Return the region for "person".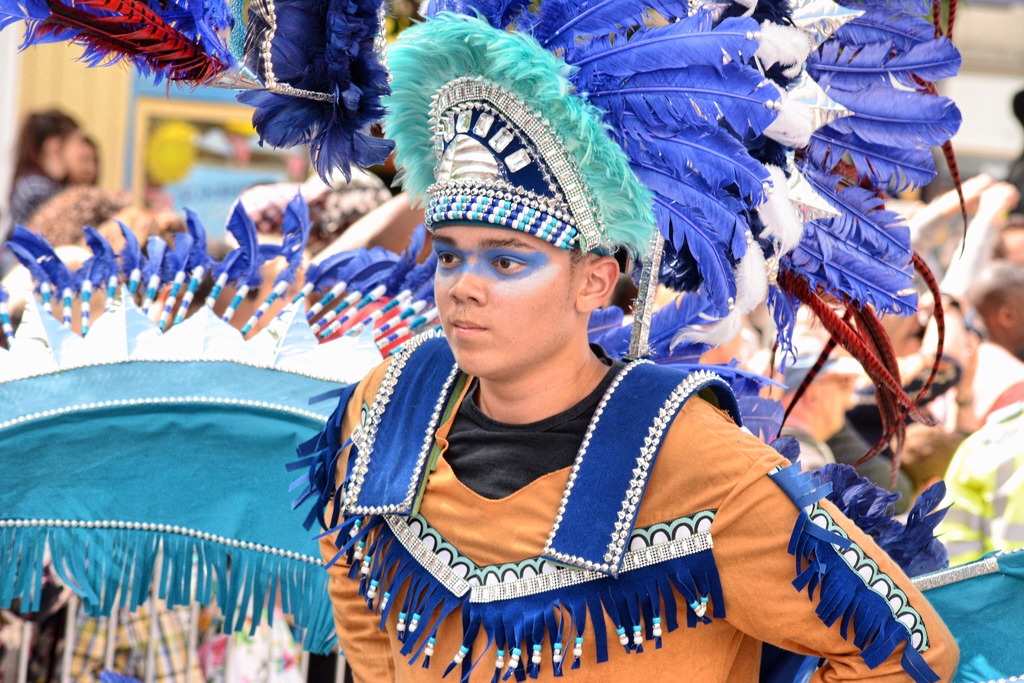
crop(282, 78, 961, 682).
